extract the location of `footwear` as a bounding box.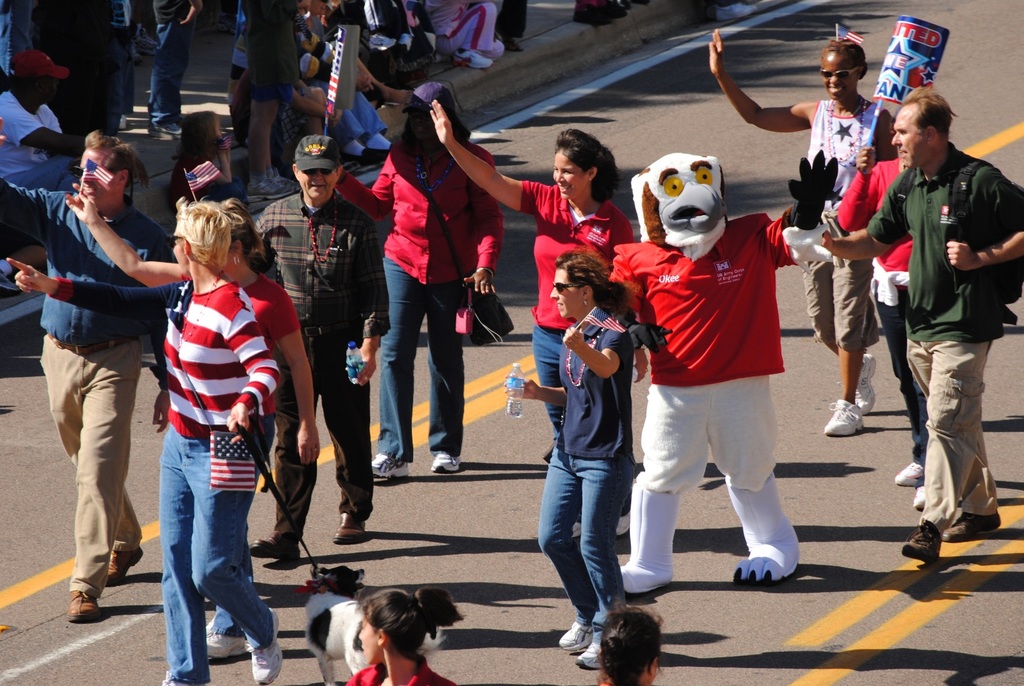
[left=894, top=459, right=927, bottom=484].
